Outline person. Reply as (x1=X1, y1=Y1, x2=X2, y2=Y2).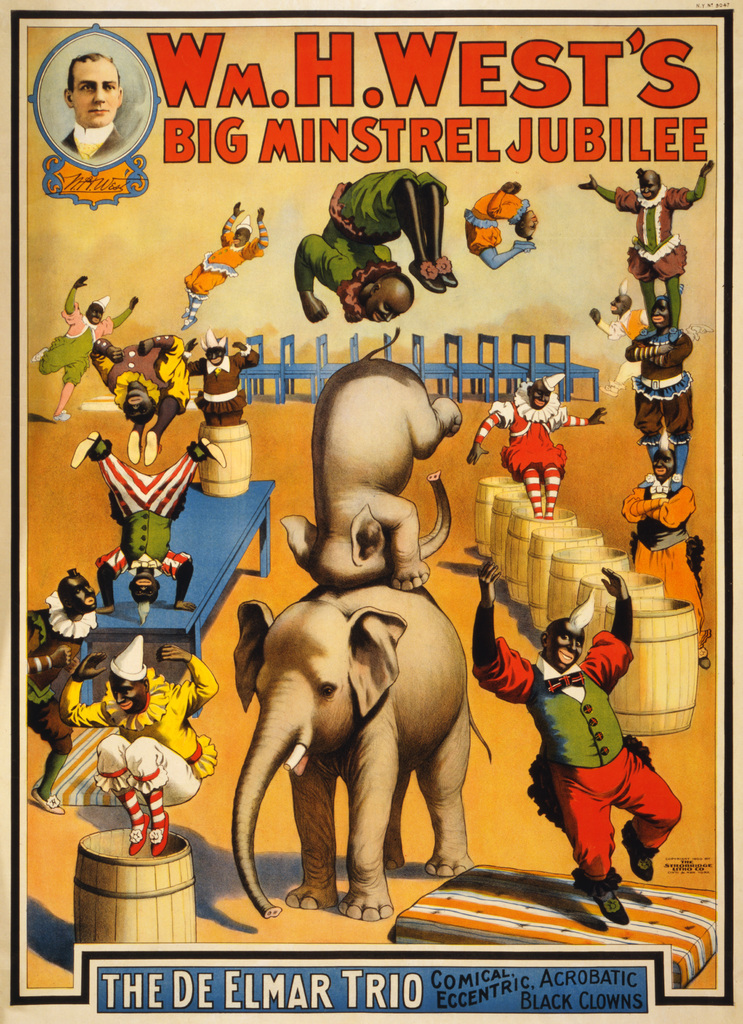
(x1=33, y1=275, x2=136, y2=422).
